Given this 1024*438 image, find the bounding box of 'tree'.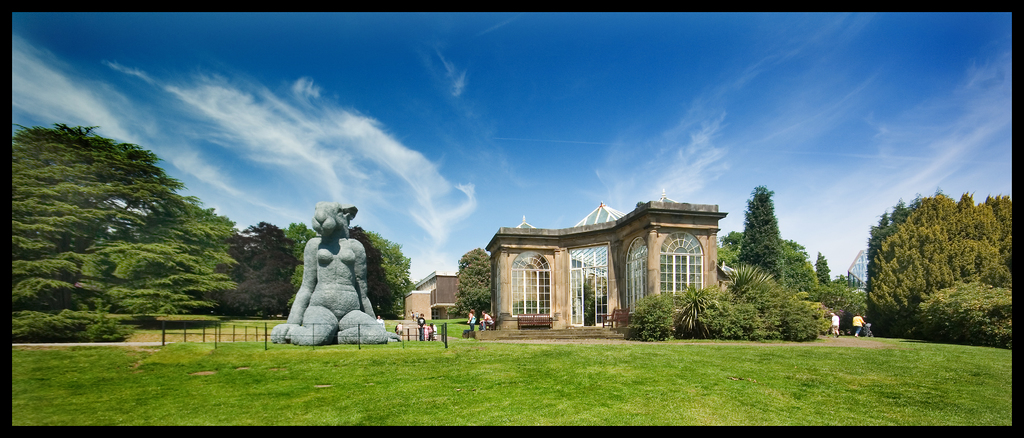
[left=453, top=240, right=492, bottom=350].
